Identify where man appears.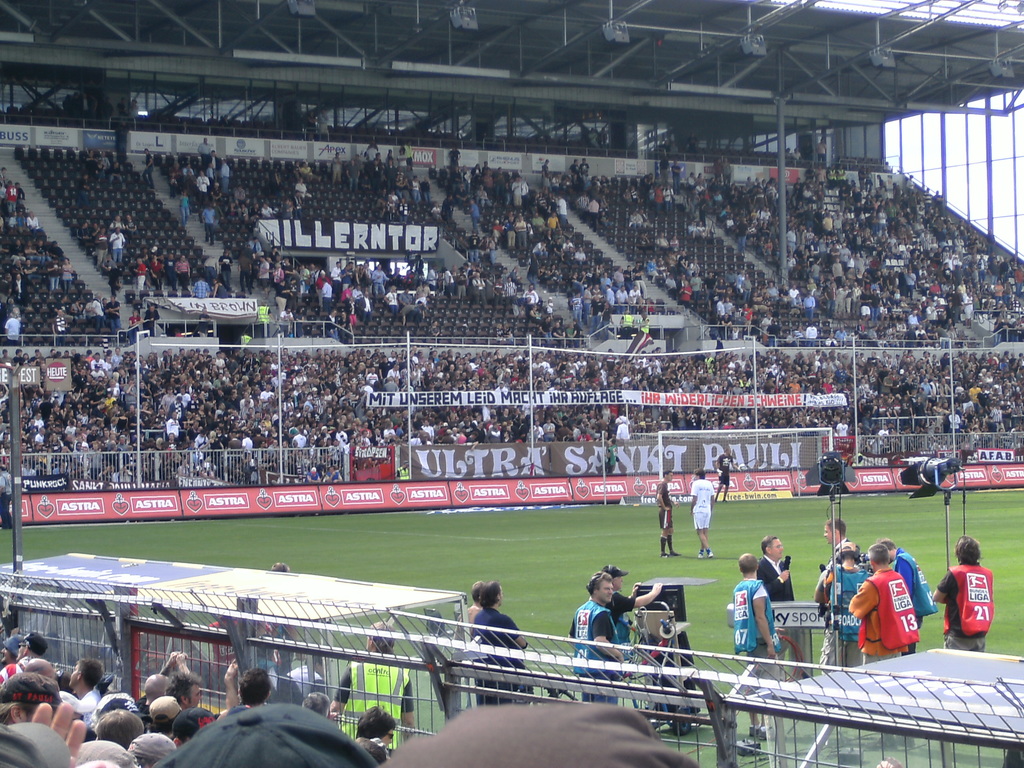
Appears at (378,200,388,222).
